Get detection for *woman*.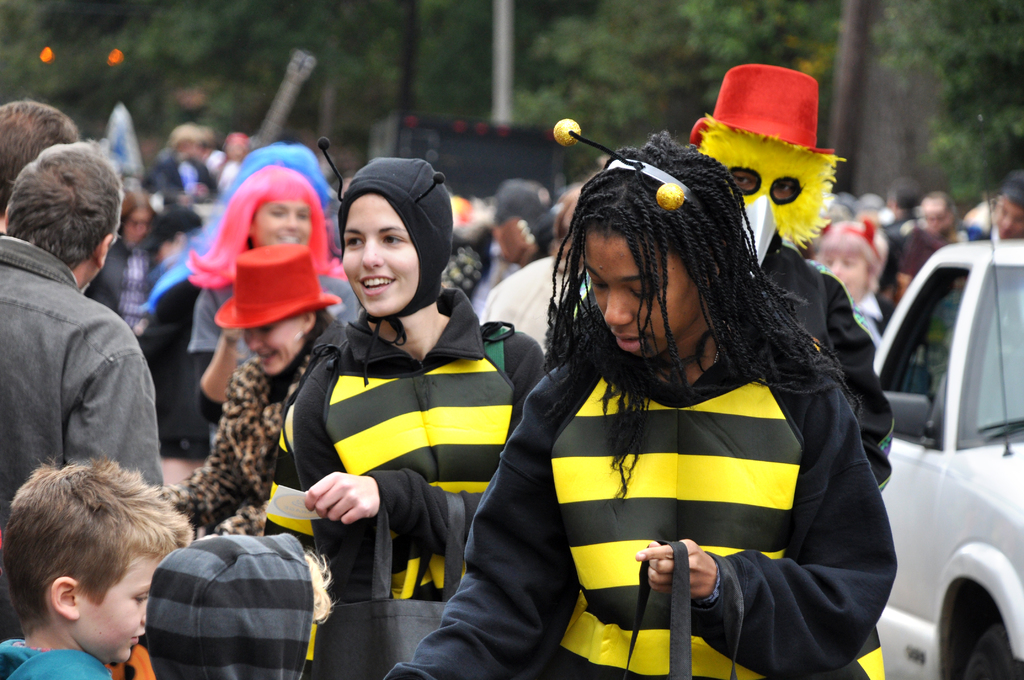
Detection: bbox=[814, 211, 882, 360].
